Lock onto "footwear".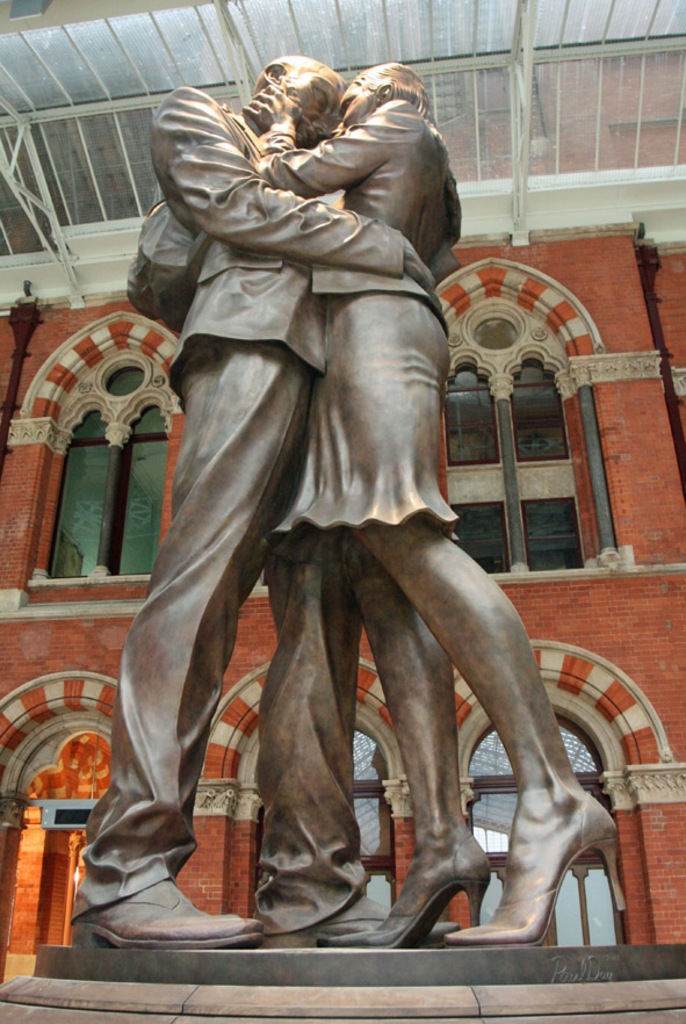
Locked: bbox(320, 844, 493, 953).
